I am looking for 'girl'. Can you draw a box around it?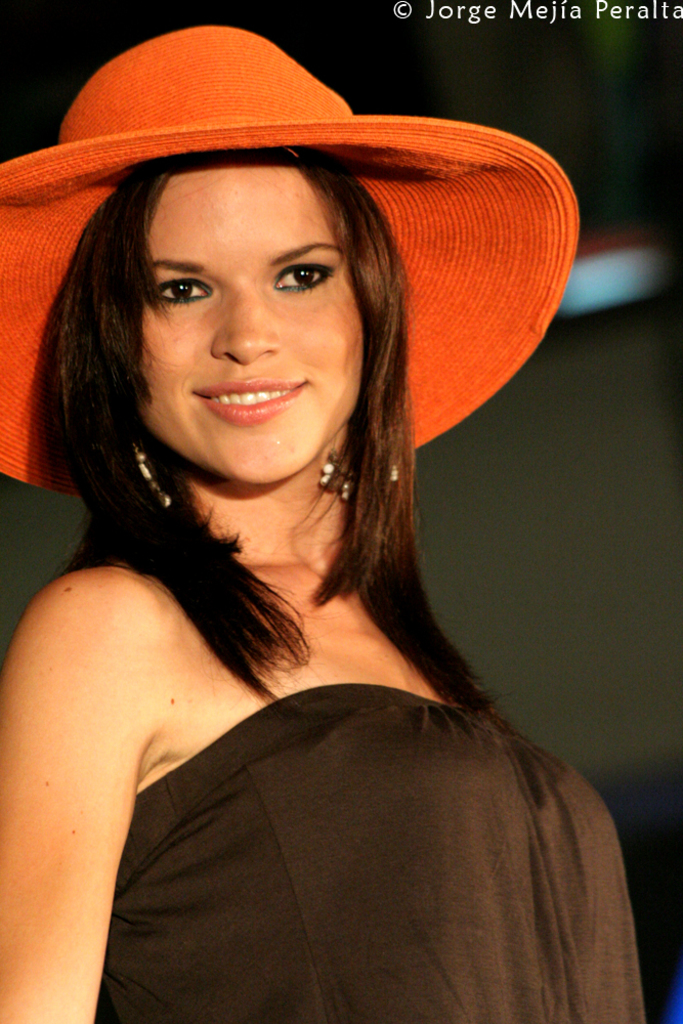
Sure, the bounding box is 0:15:670:1023.
